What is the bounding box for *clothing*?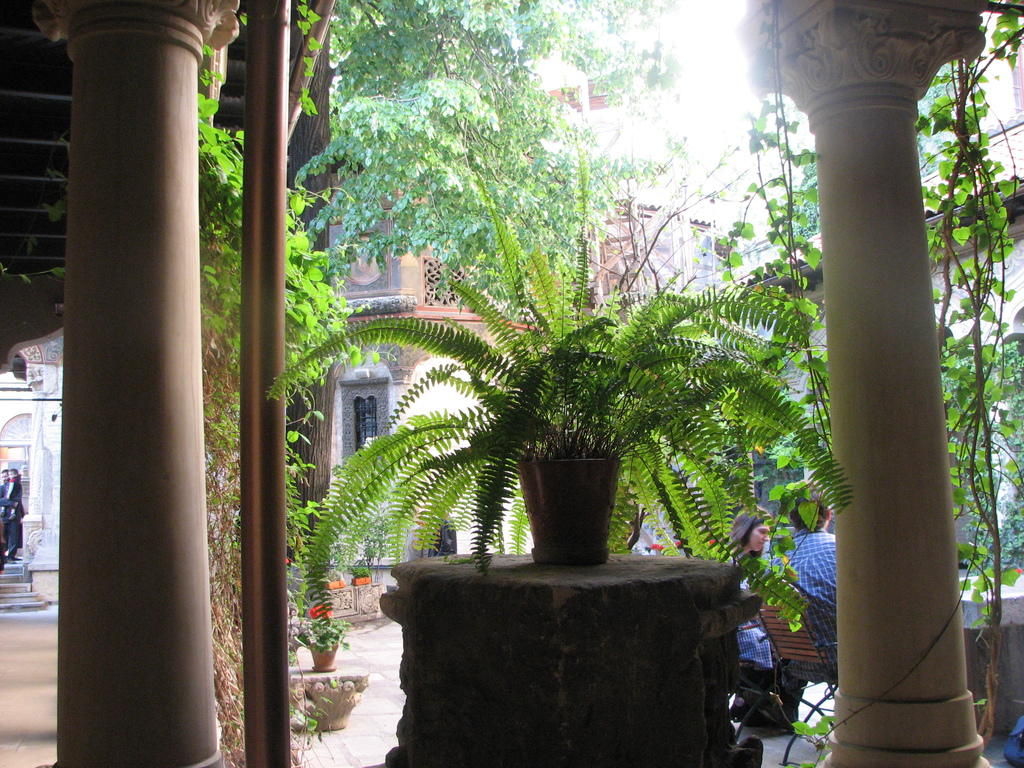
{"left": 774, "top": 525, "right": 839, "bottom": 632}.
